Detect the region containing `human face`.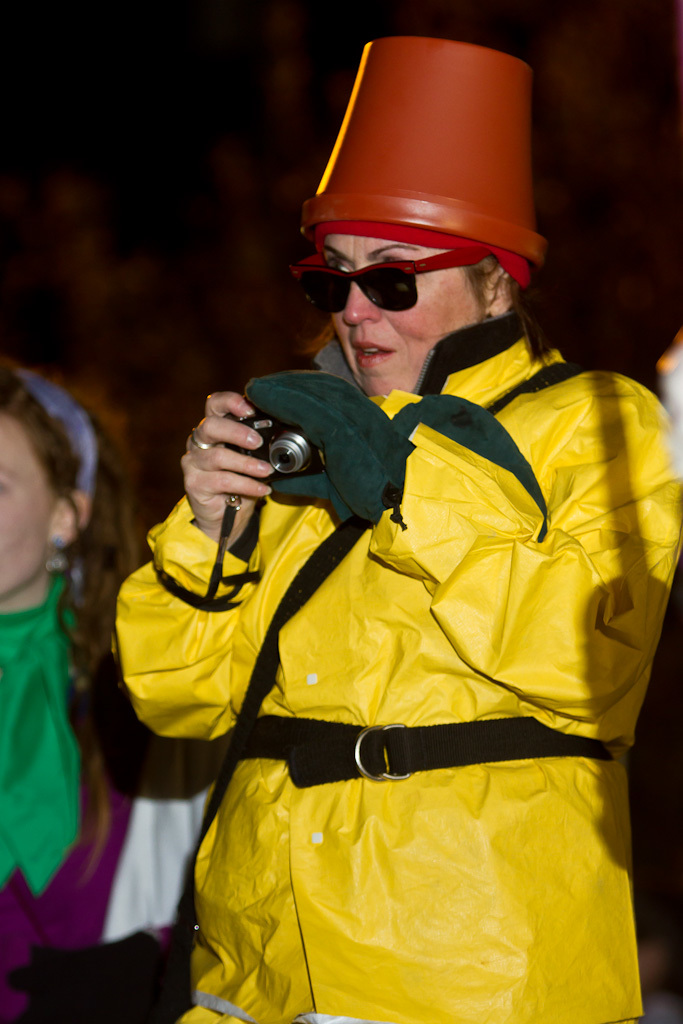
crop(0, 416, 78, 618).
